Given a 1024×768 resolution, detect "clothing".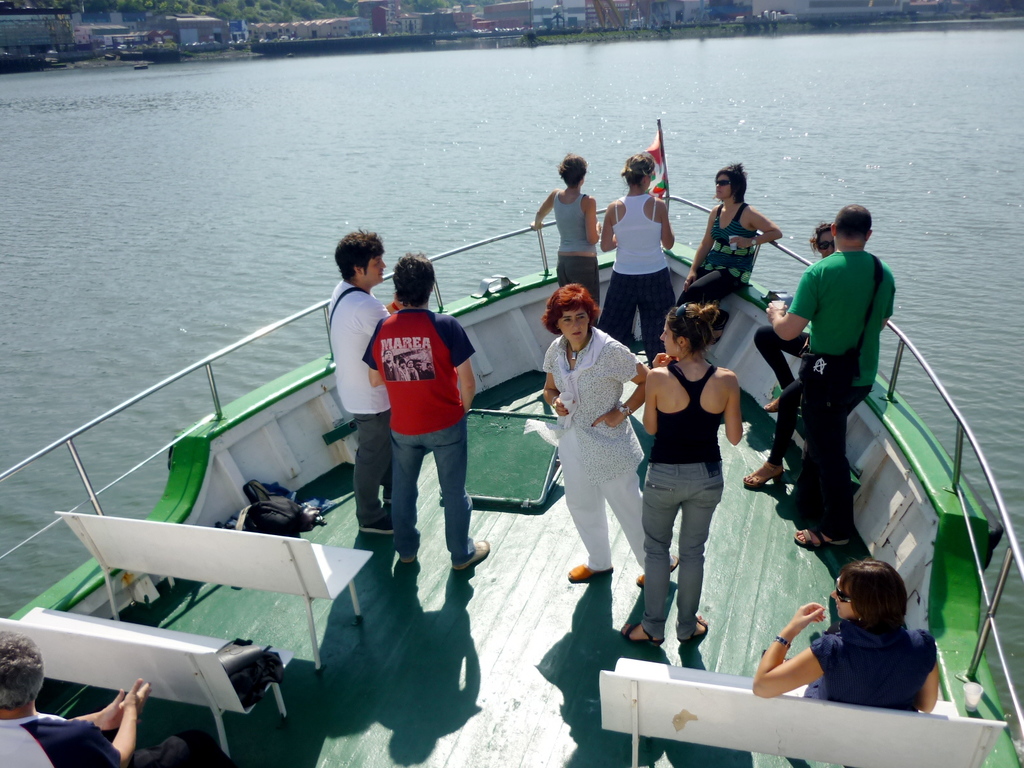
[left=758, top=331, right=811, bottom=468].
